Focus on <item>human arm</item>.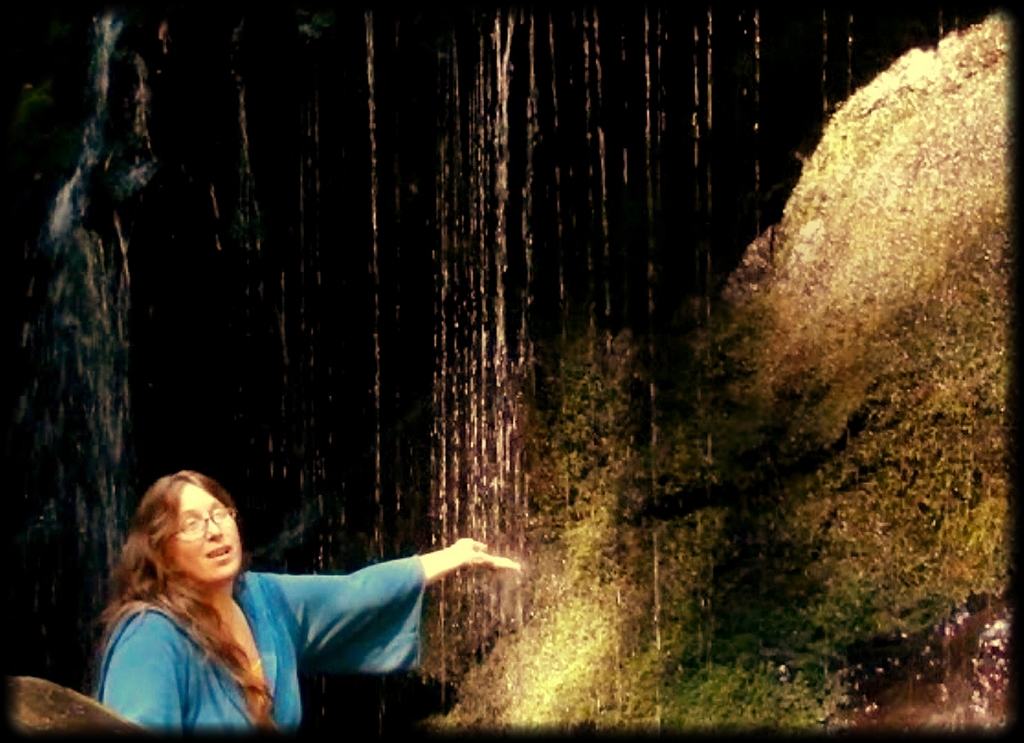
Focused at pyautogui.locateOnScreen(105, 639, 175, 733).
